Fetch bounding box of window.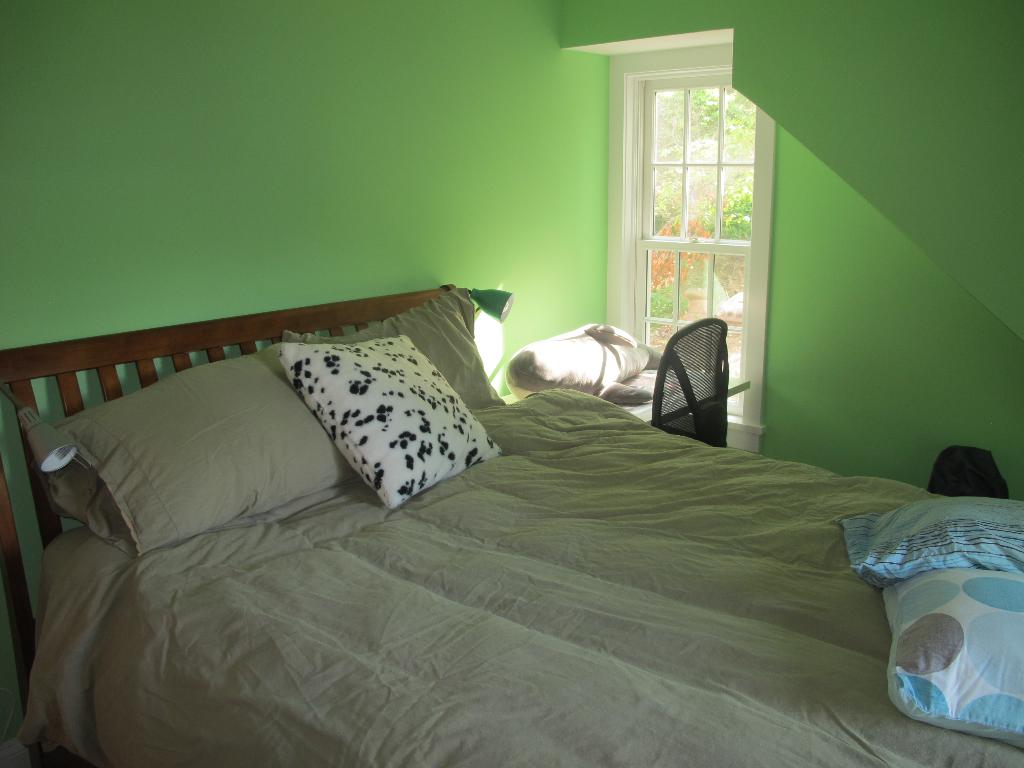
Bbox: rect(592, 36, 779, 327).
